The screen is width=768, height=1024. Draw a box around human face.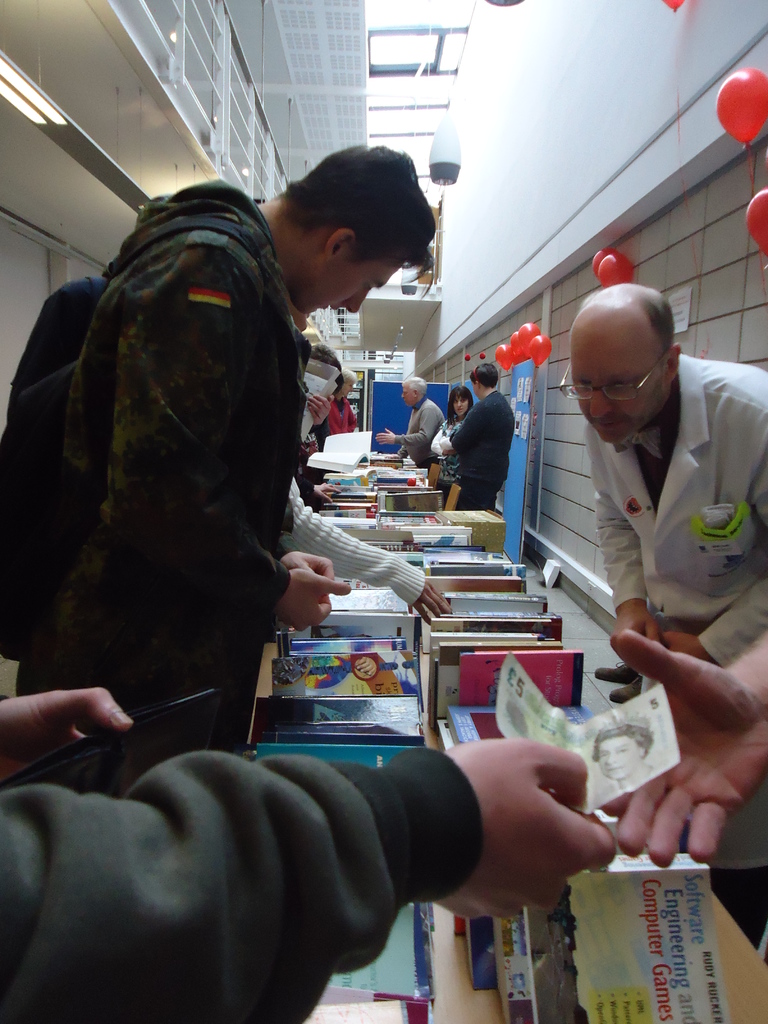
[291, 260, 404, 316].
